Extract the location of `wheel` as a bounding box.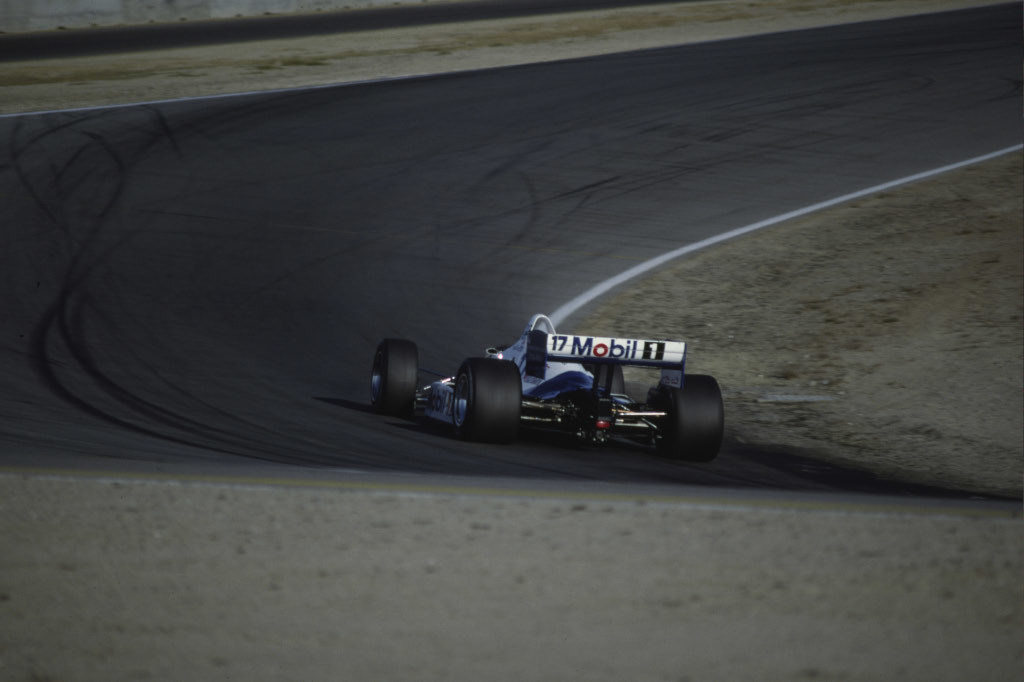
rect(452, 359, 519, 442).
